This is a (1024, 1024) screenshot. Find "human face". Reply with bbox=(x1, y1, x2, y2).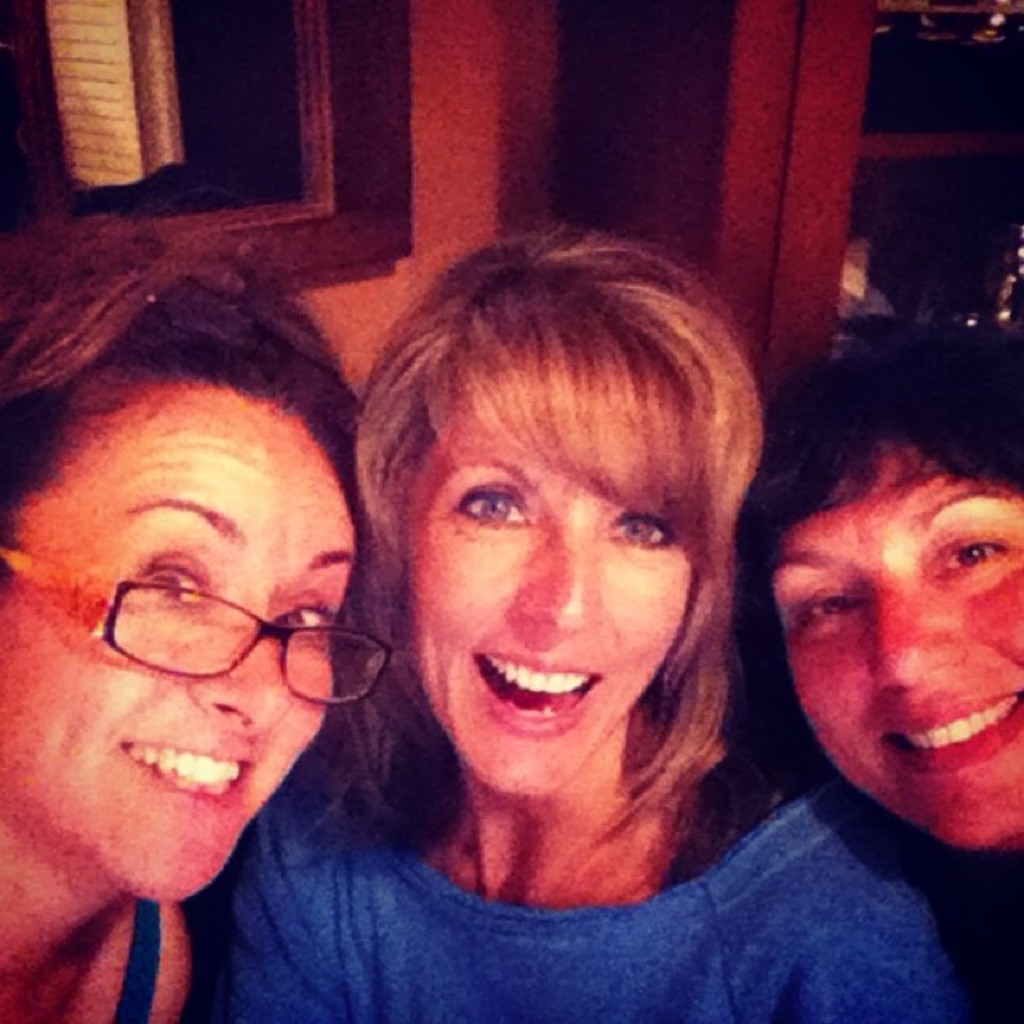
bbox=(0, 376, 362, 910).
